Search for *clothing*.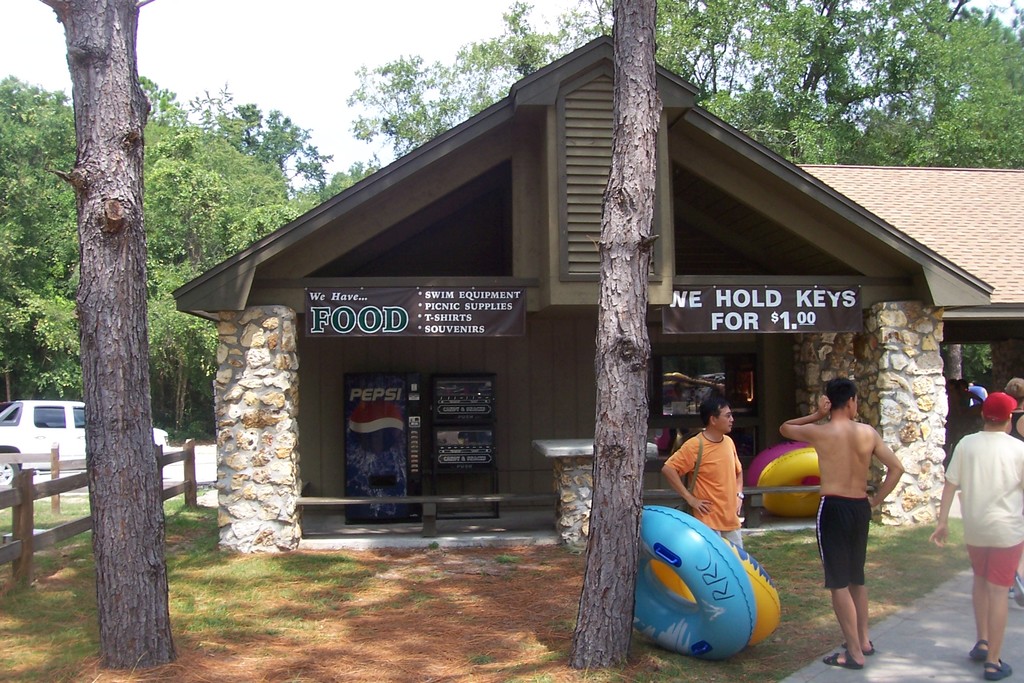
Found at [823, 479, 877, 593].
